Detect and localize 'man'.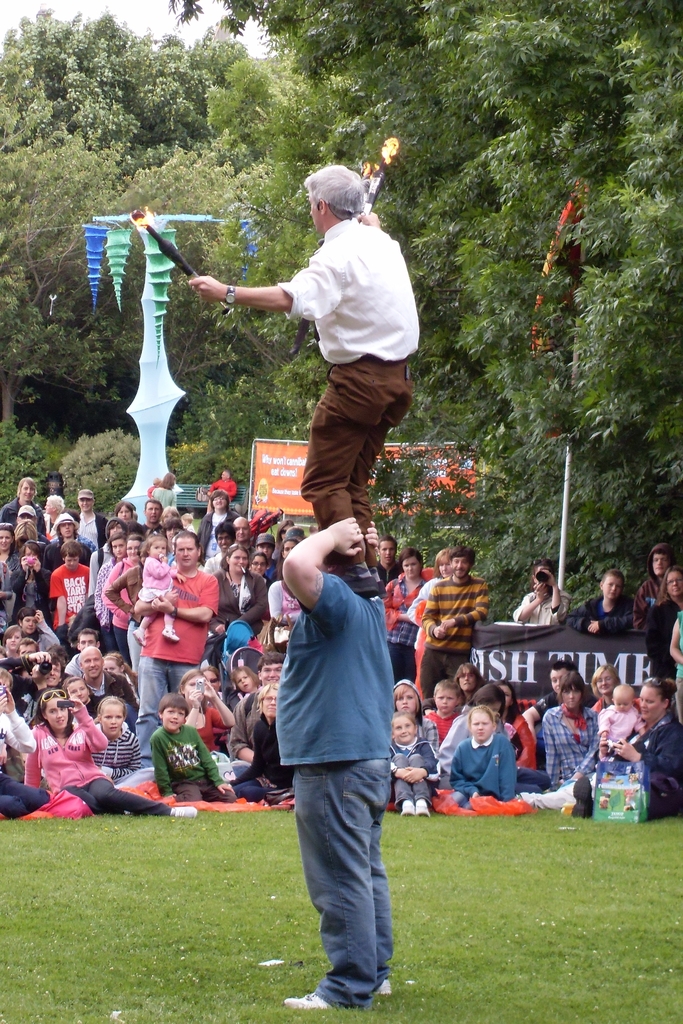
Localized at 75/489/108/548.
